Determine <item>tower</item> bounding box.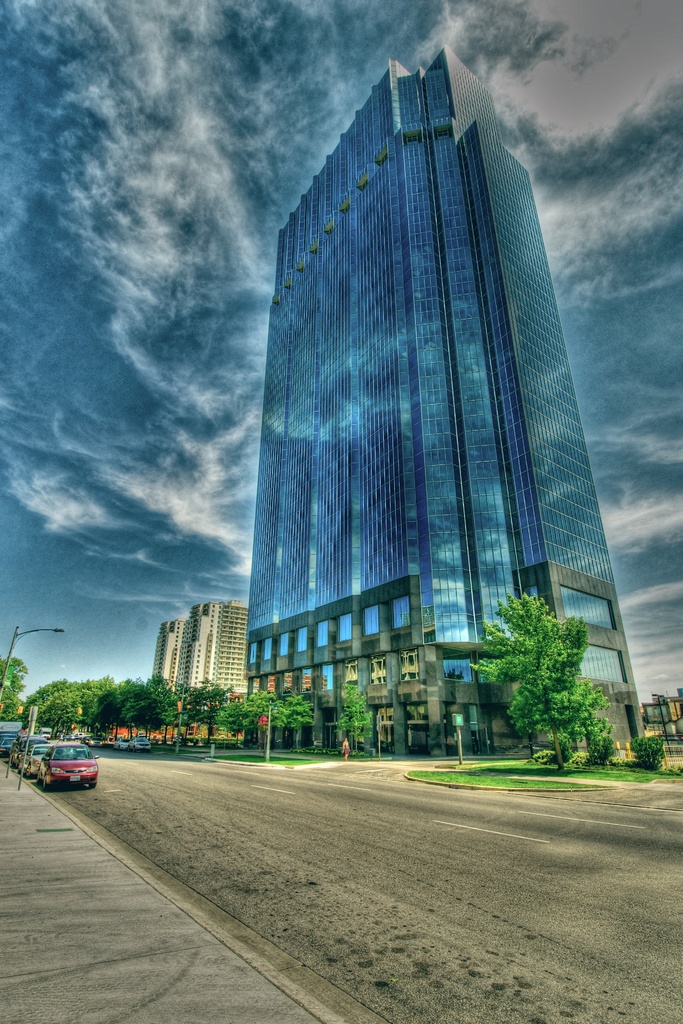
Determined: [left=226, top=19, right=635, bottom=774].
